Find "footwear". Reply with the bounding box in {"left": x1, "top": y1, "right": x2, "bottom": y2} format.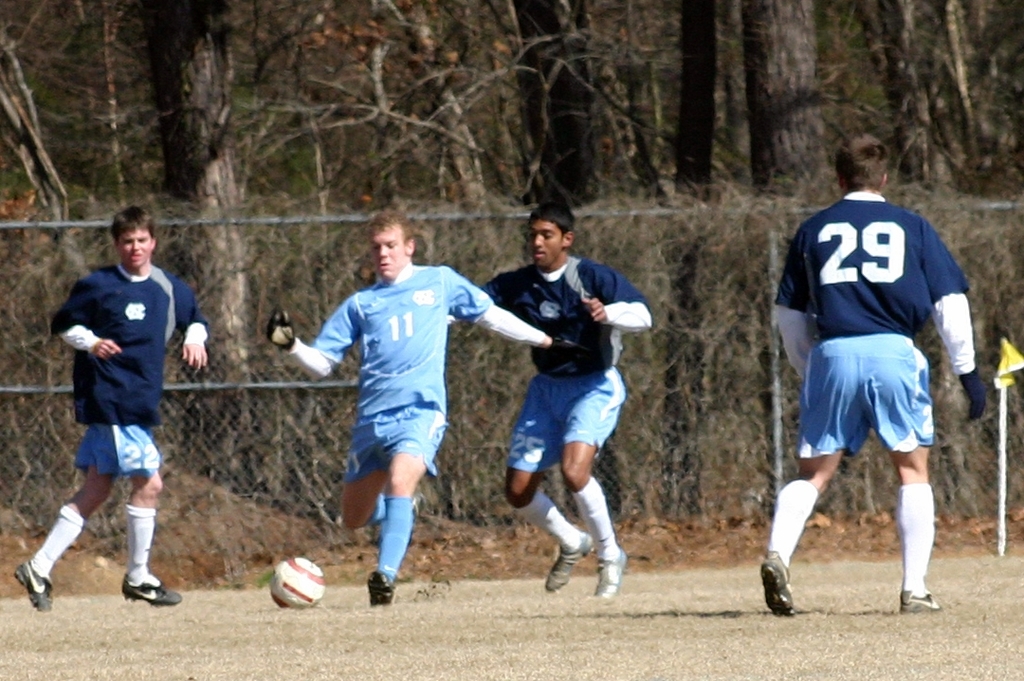
{"left": 122, "top": 571, "right": 190, "bottom": 609}.
